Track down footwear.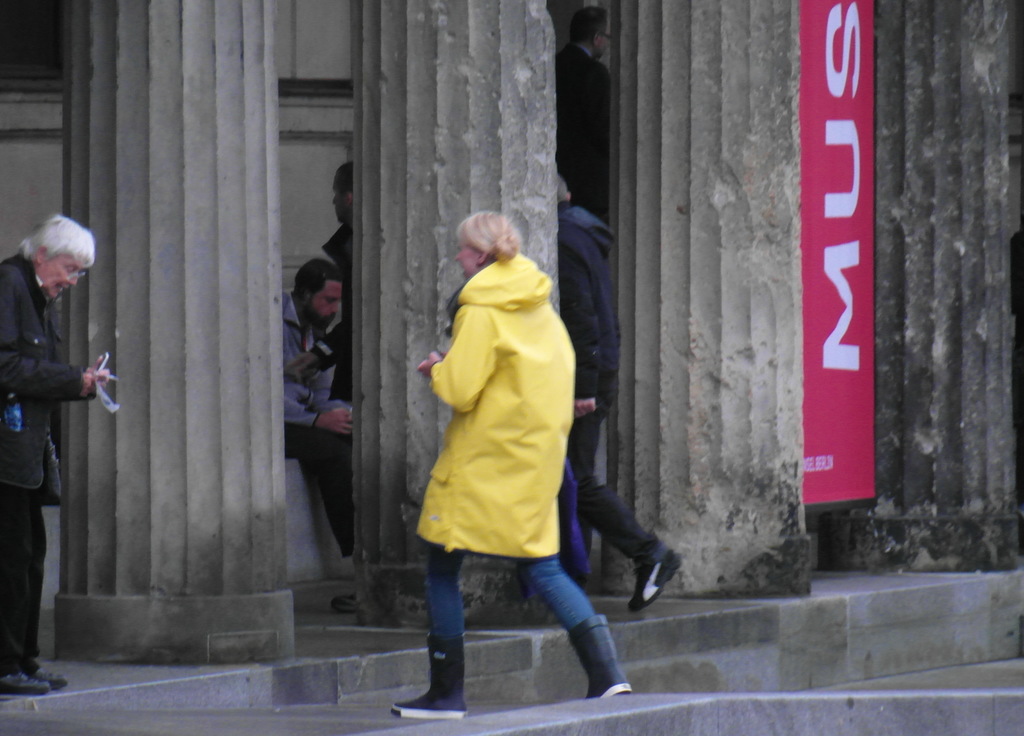
Tracked to x1=578 y1=614 x2=632 y2=699.
